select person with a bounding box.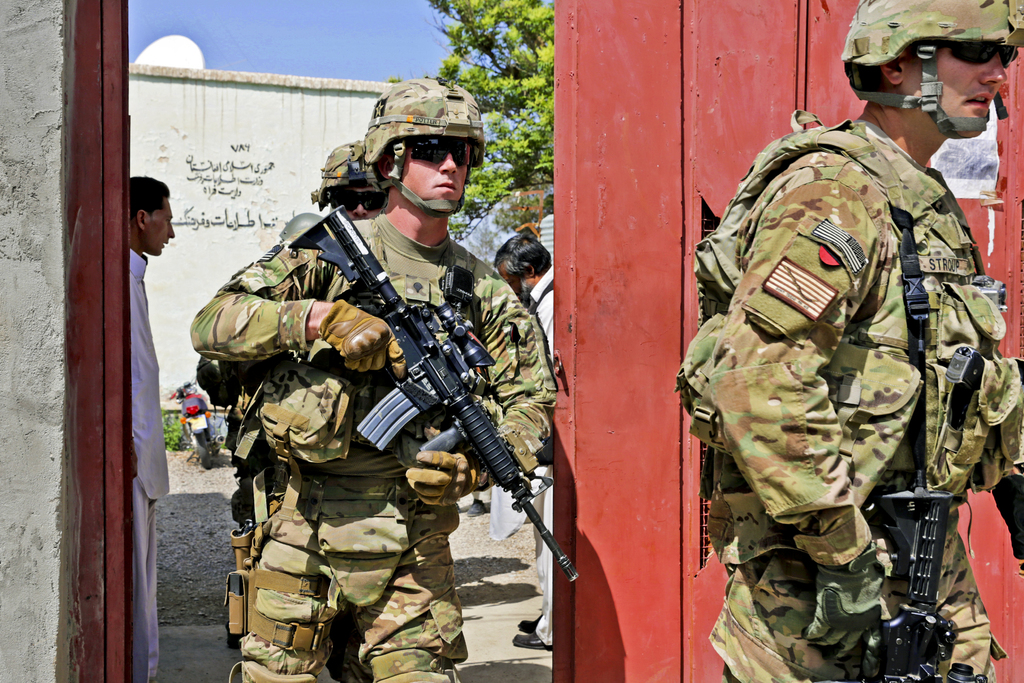
bbox=(672, 0, 1023, 682).
